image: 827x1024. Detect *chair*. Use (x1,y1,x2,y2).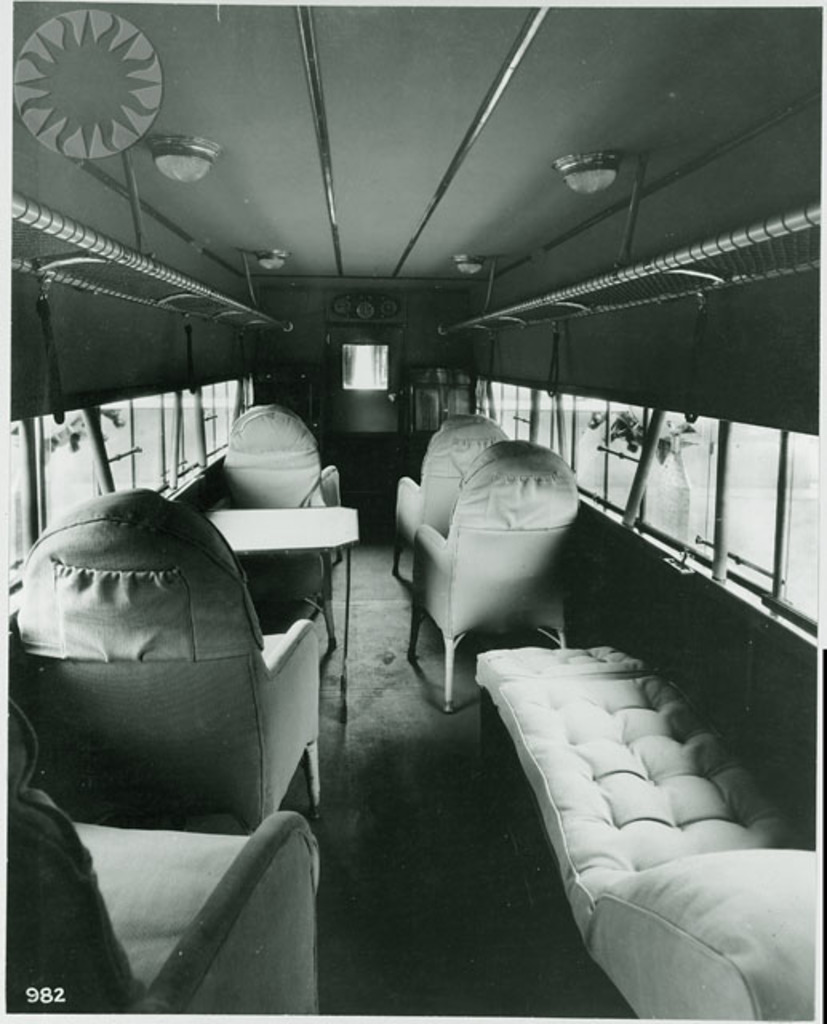
(413,440,574,714).
